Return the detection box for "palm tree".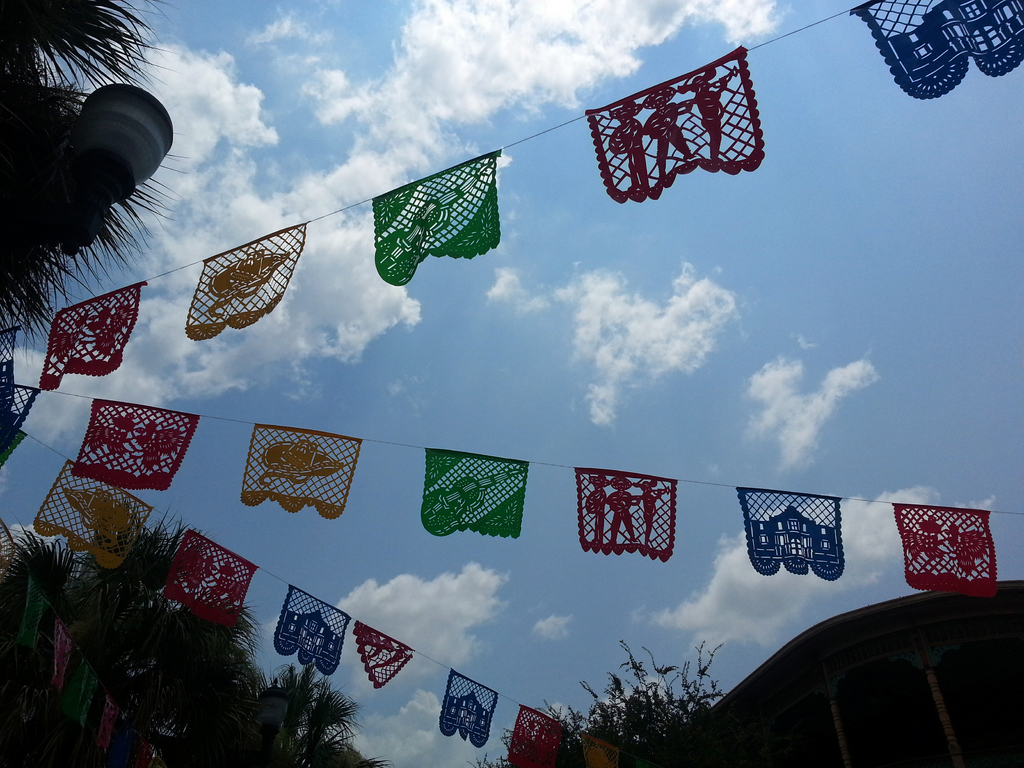
pyautogui.locateOnScreen(15, 68, 173, 323).
